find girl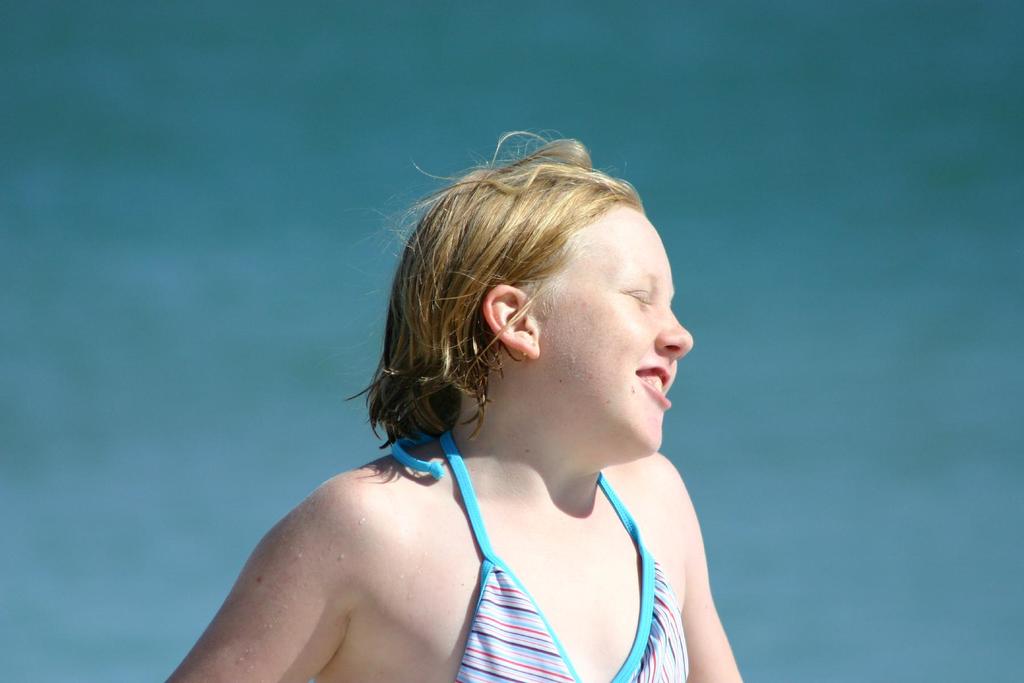
148/124/742/682
